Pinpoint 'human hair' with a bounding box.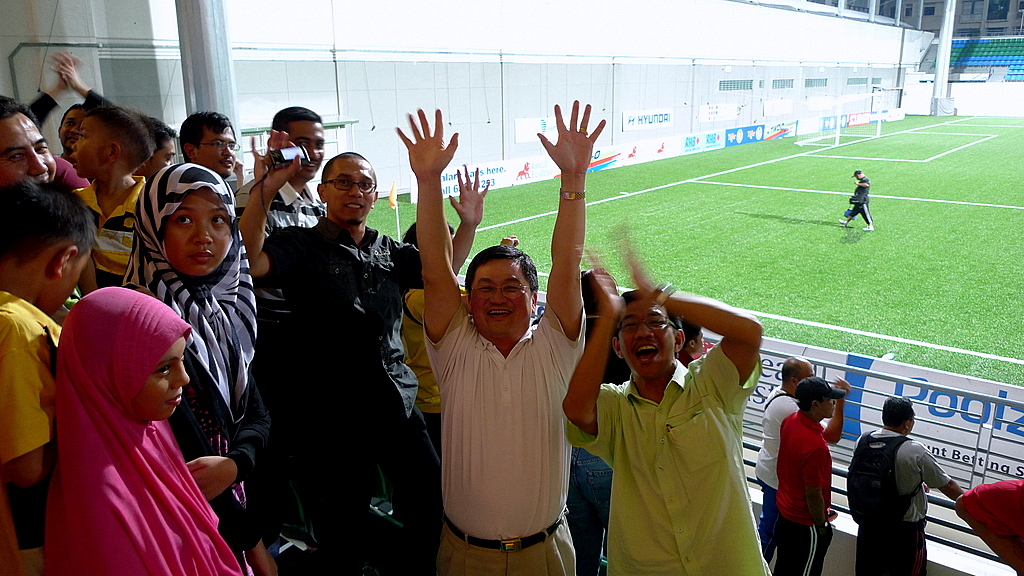
269 107 323 133.
